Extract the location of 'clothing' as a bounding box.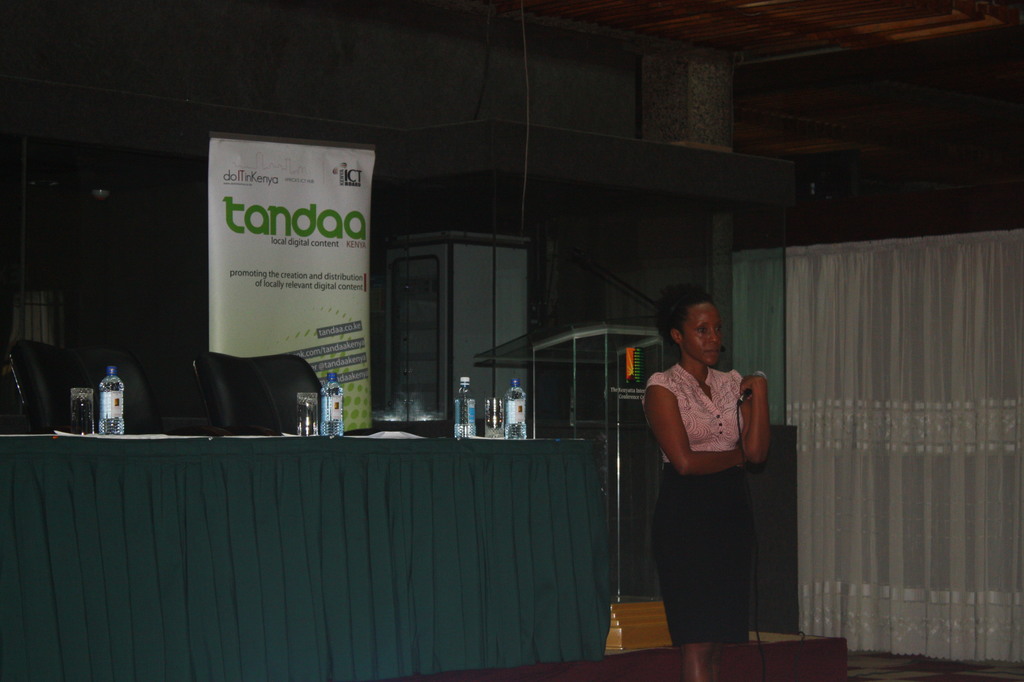
(651,469,761,653).
